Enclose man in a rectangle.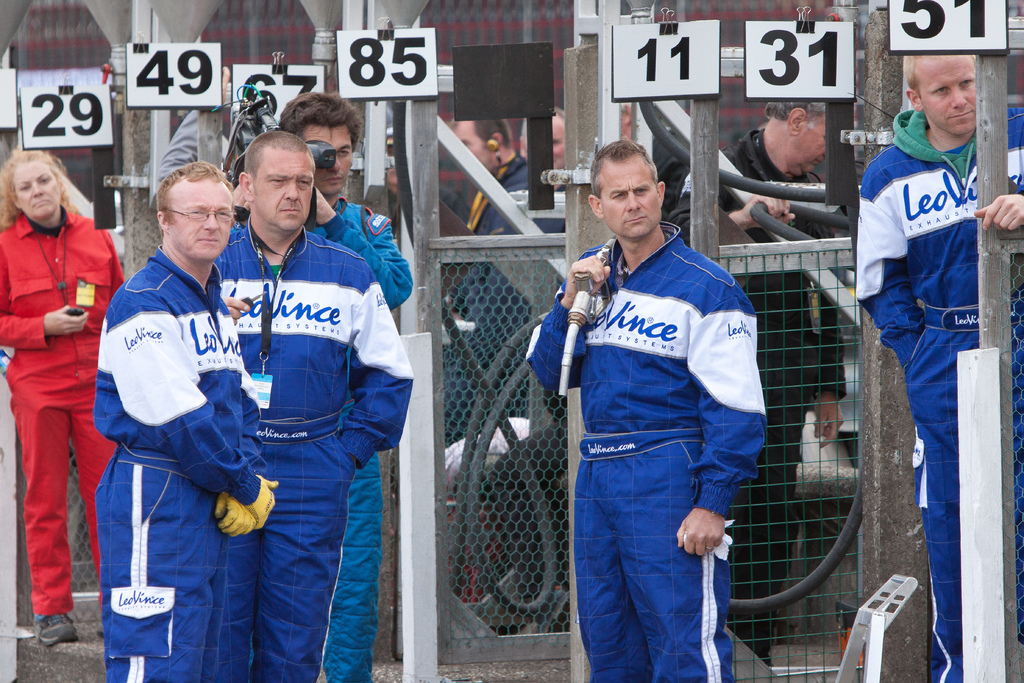
box=[215, 130, 413, 682].
